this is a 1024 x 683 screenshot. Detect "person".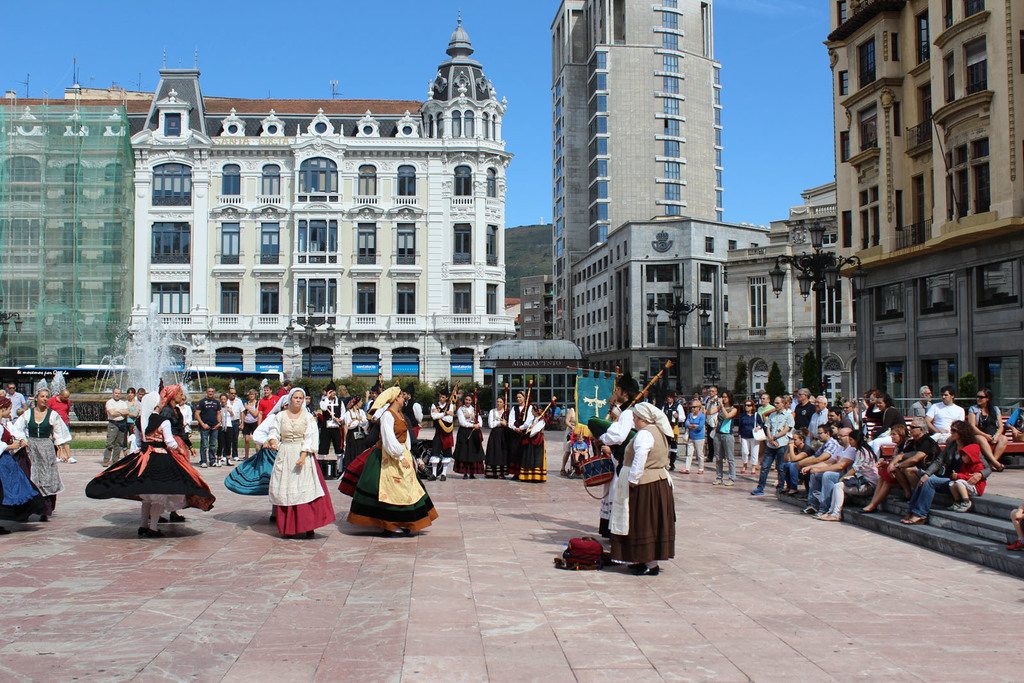
(x1=207, y1=396, x2=243, y2=461).
